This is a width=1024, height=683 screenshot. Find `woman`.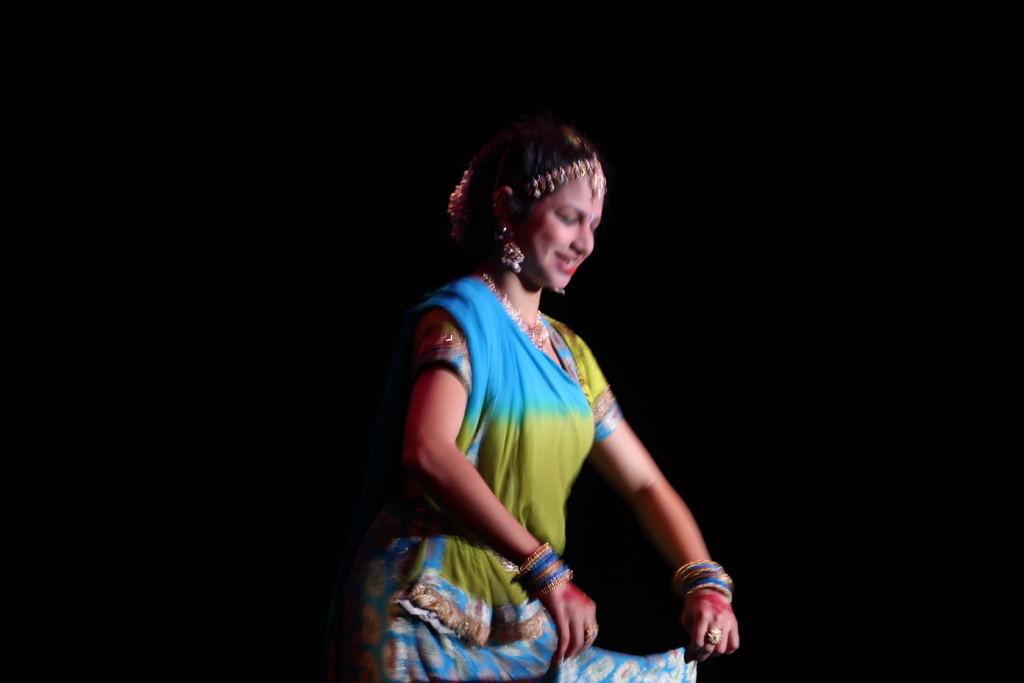
Bounding box: box=[362, 101, 733, 678].
